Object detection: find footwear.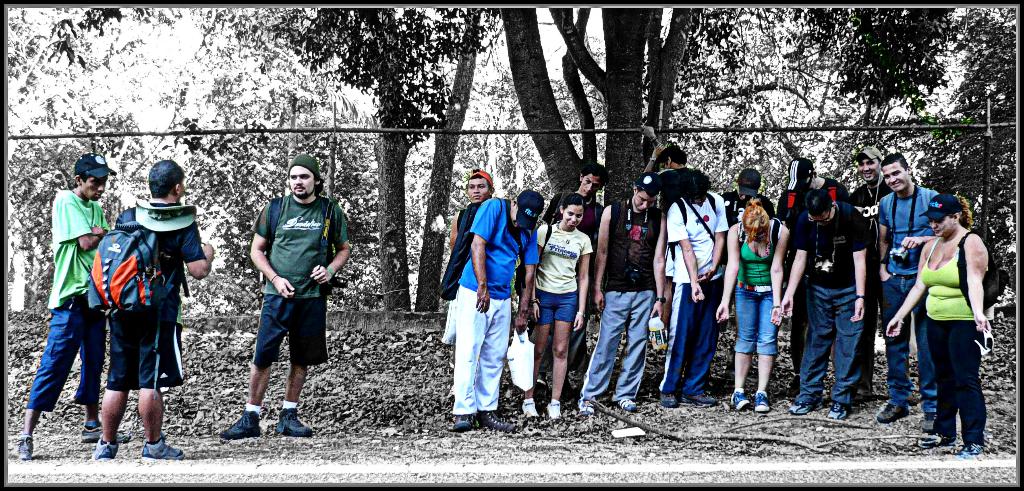
[825,405,854,421].
